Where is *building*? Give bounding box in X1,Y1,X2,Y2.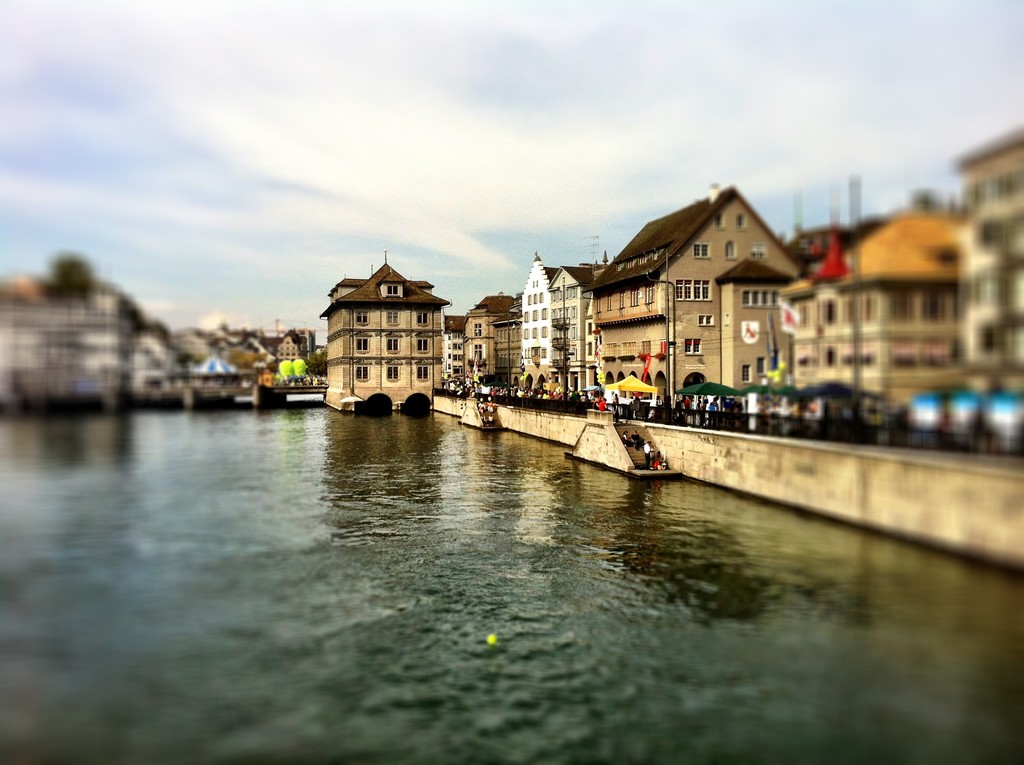
325,257,451,408.
